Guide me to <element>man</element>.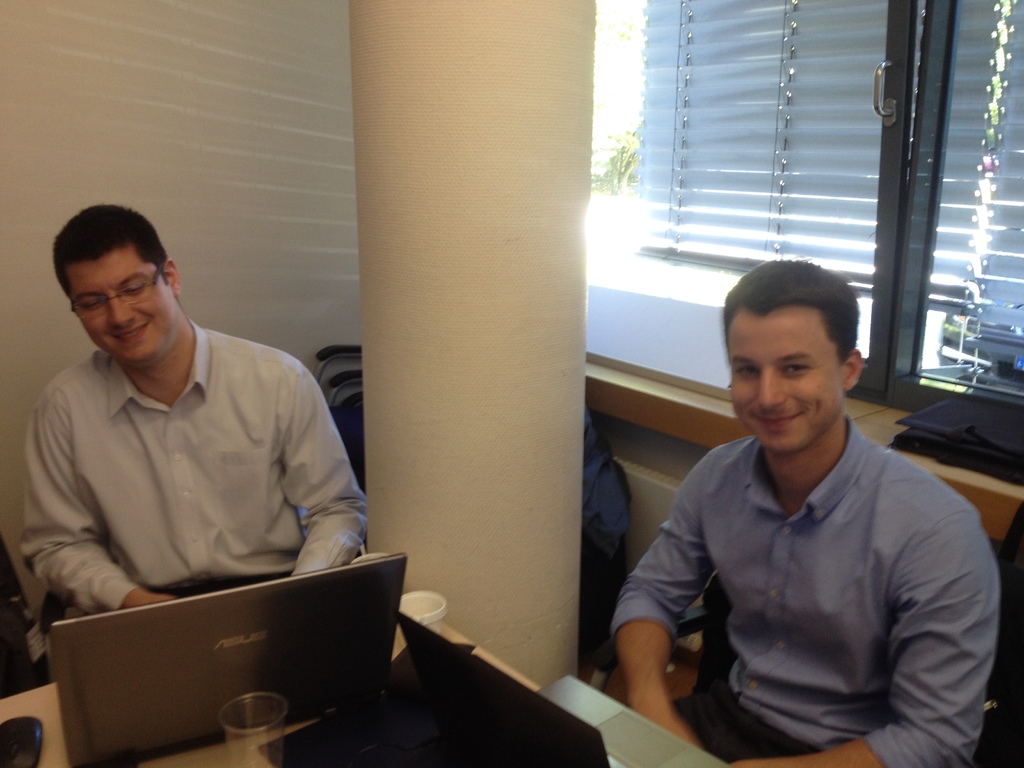
Guidance: [x1=15, y1=203, x2=369, y2=610].
